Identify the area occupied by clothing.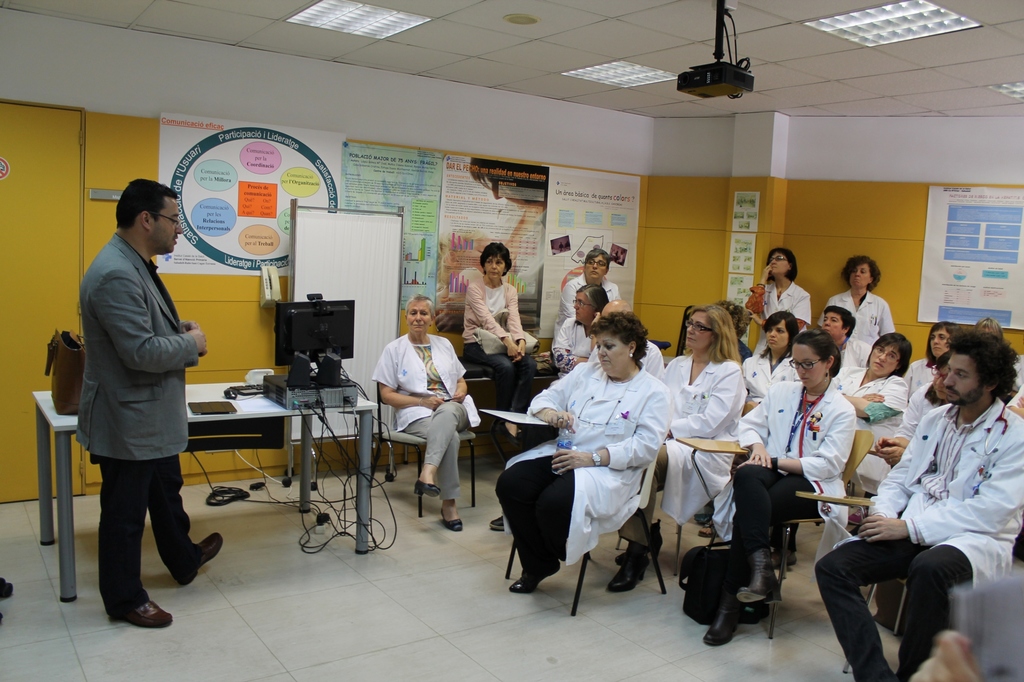
Area: rect(1016, 349, 1023, 393).
